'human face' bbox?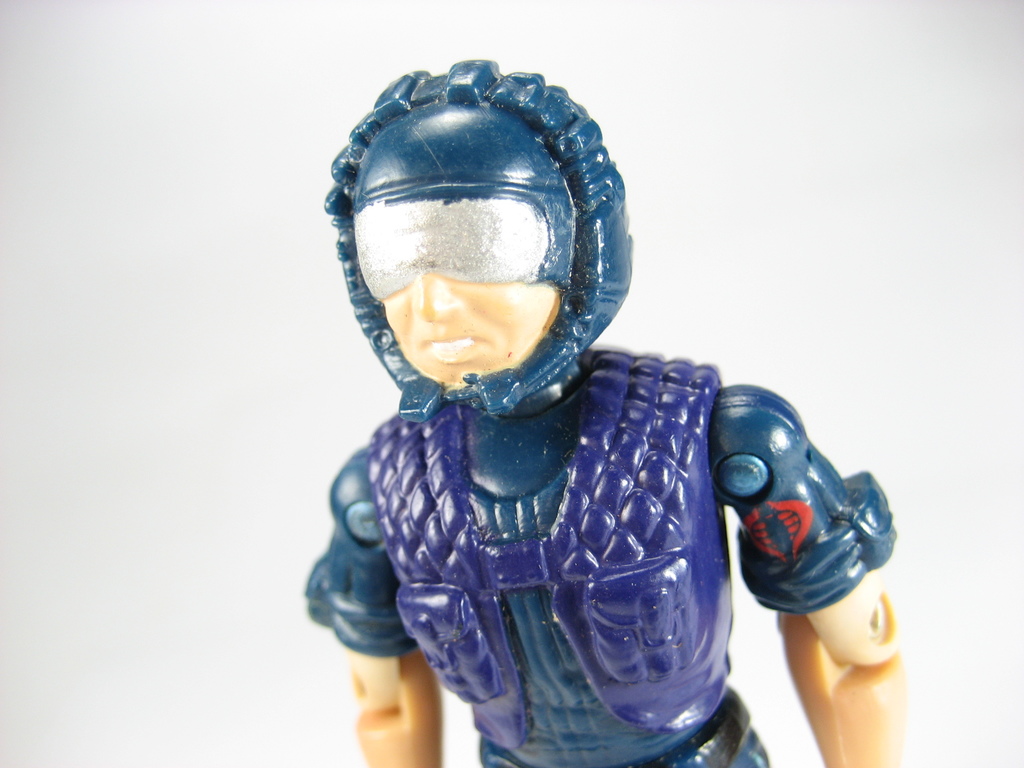
rect(383, 274, 563, 377)
